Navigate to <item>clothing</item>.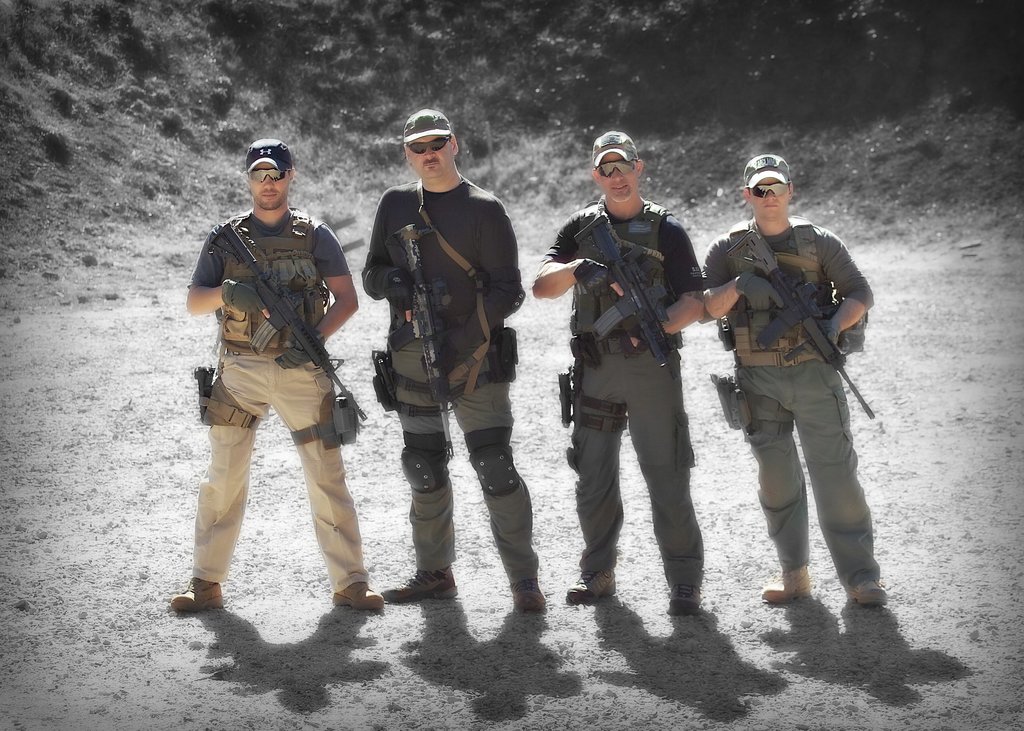
Navigation target: x1=685, y1=221, x2=884, y2=583.
